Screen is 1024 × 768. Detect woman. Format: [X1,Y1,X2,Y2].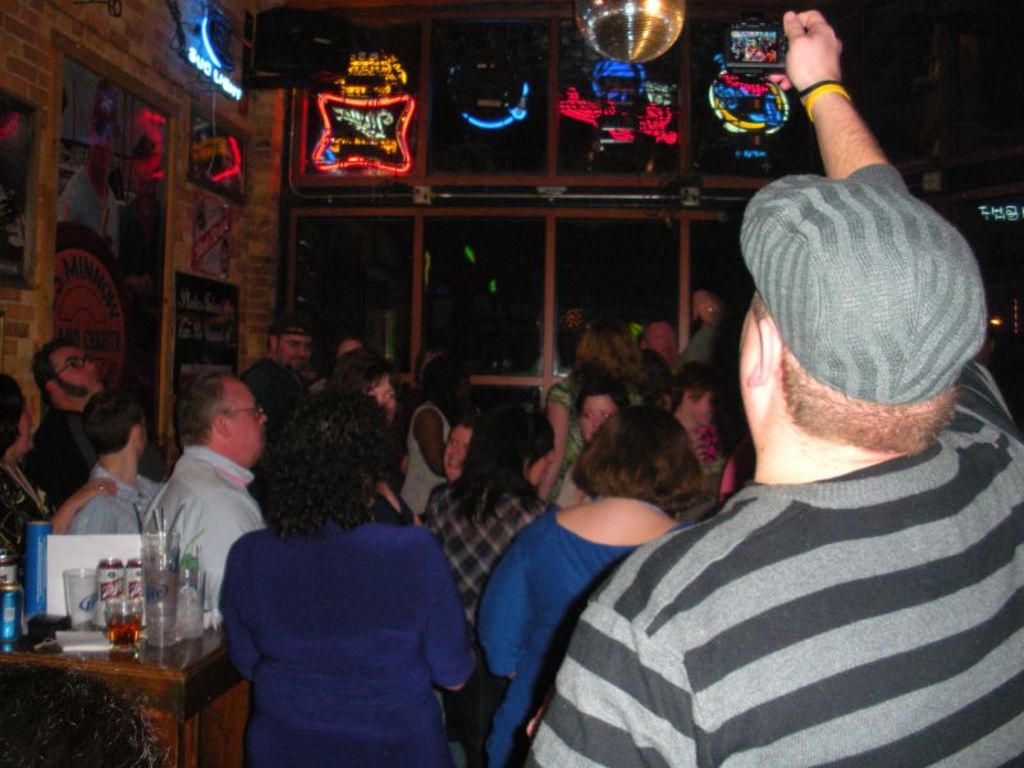
[571,317,644,379].
